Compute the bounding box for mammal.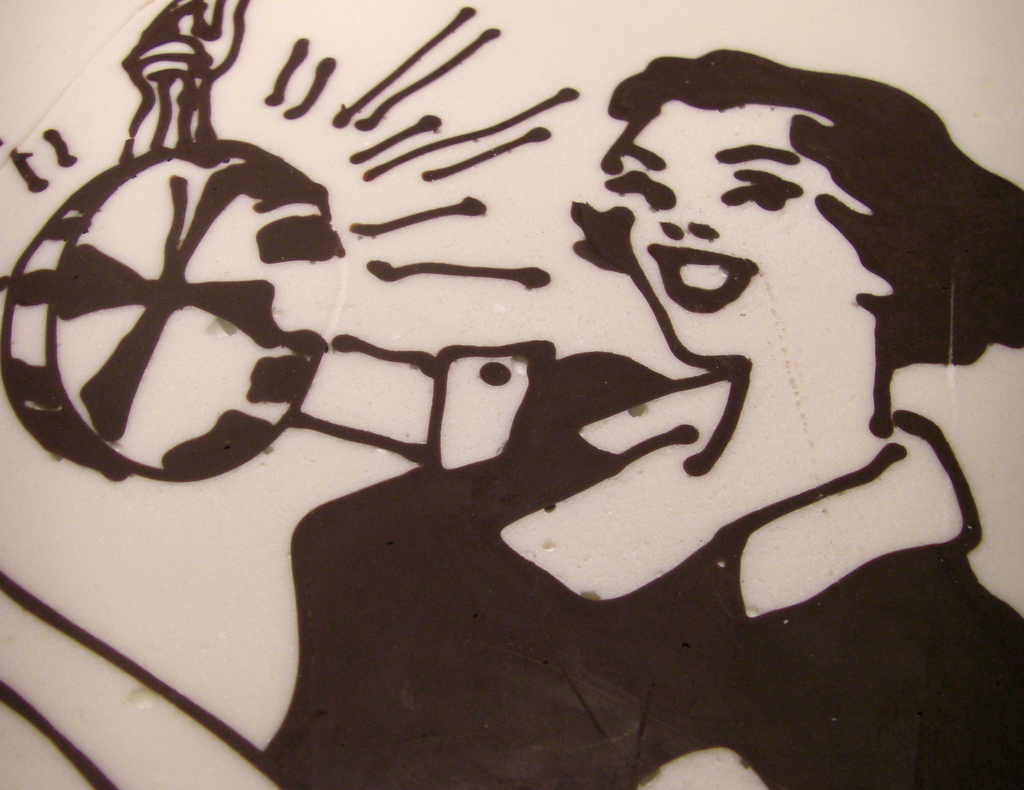
left=248, top=47, right=1023, bottom=789.
